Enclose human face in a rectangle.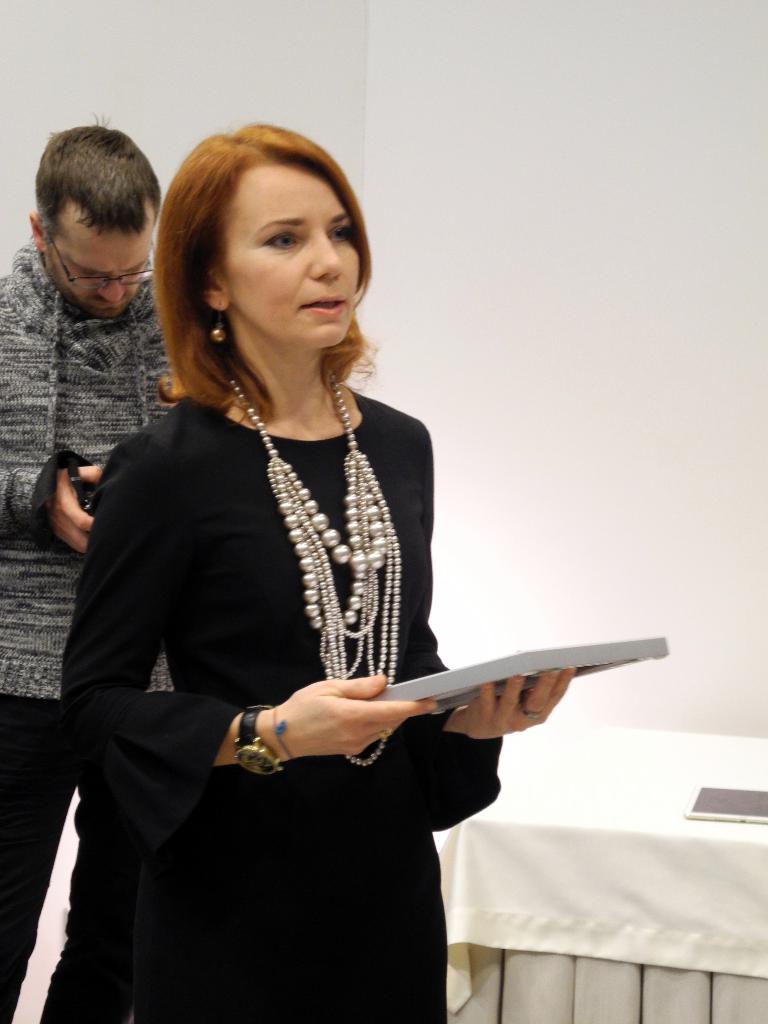
x1=221 y1=154 x2=363 y2=346.
